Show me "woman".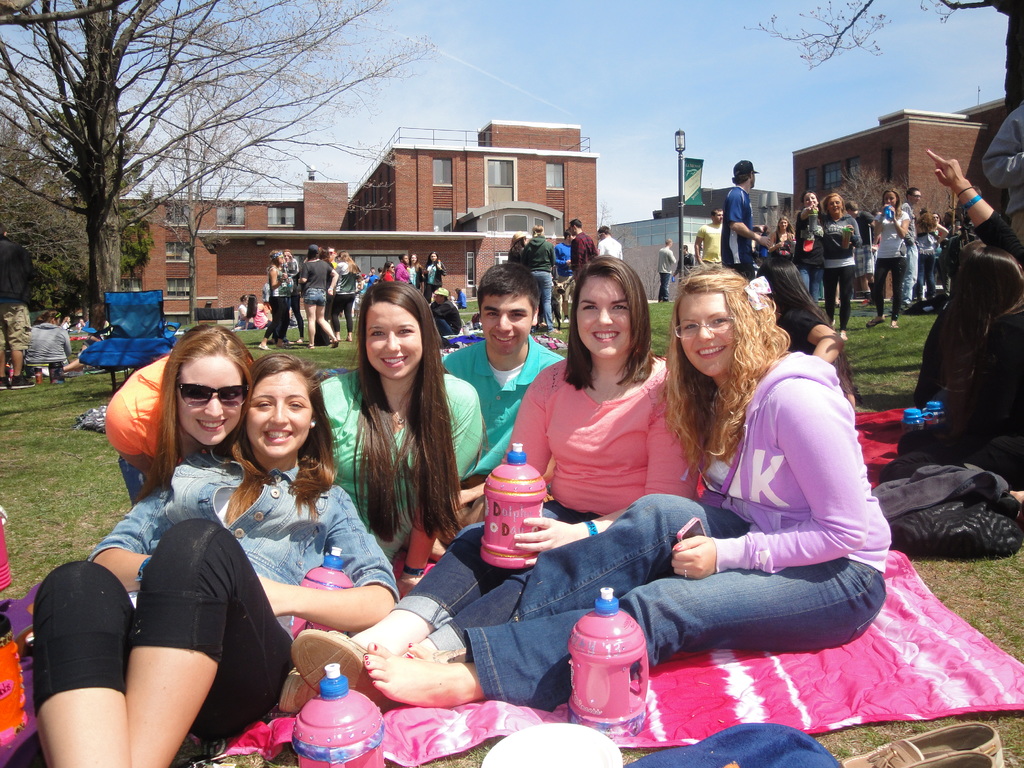
"woman" is here: (769,220,797,254).
